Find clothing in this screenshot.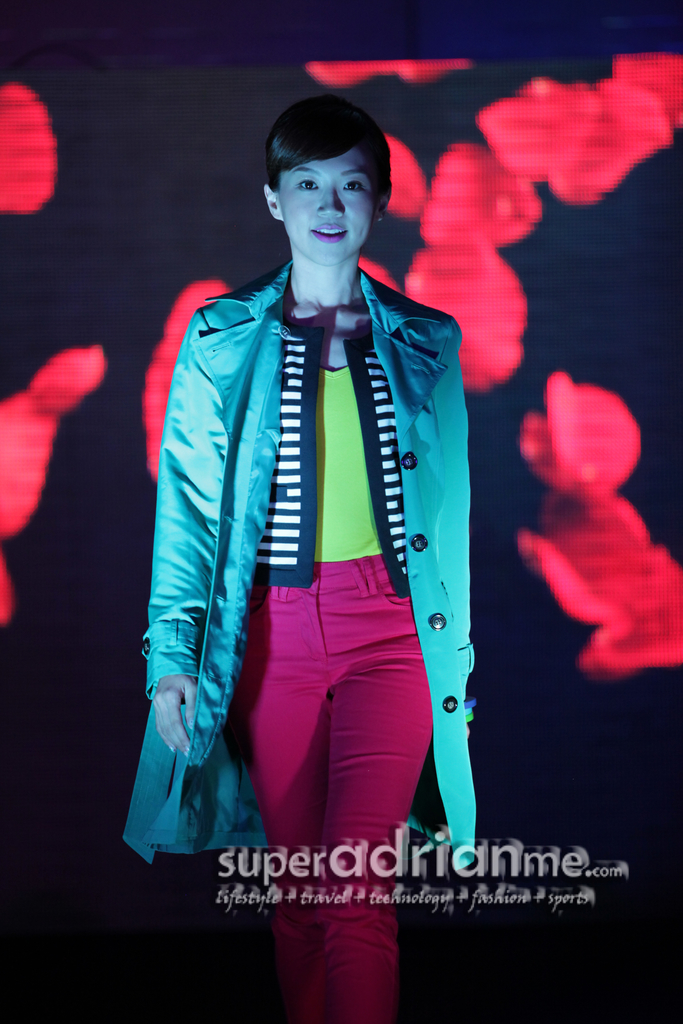
The bounding box for clothing is Rect(120, 253, 479, 872).
